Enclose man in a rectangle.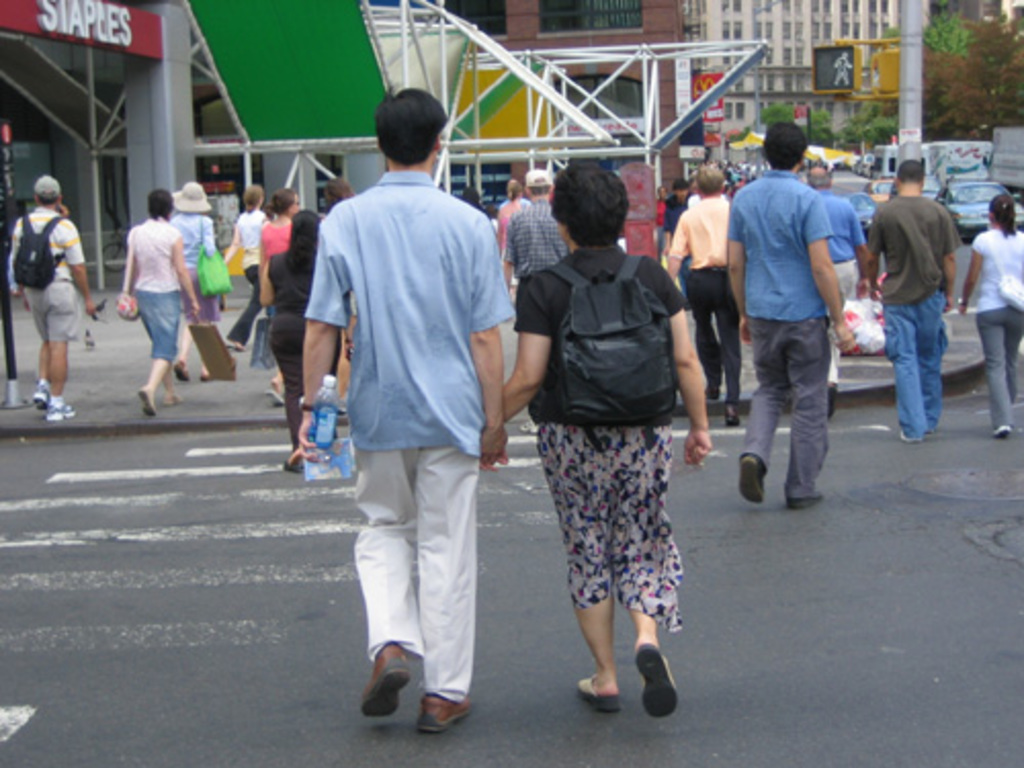
bbox=[858, 158, 967, 449].
